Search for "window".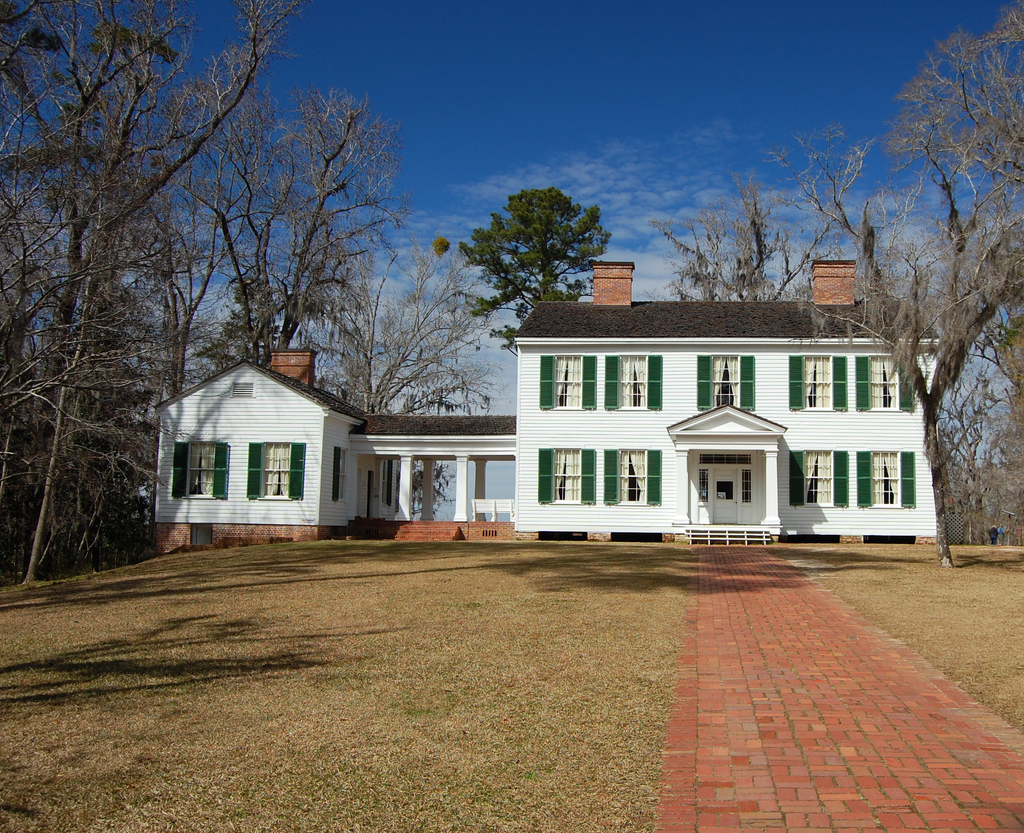
Found at l=786, t=444, r=846, b=502.
